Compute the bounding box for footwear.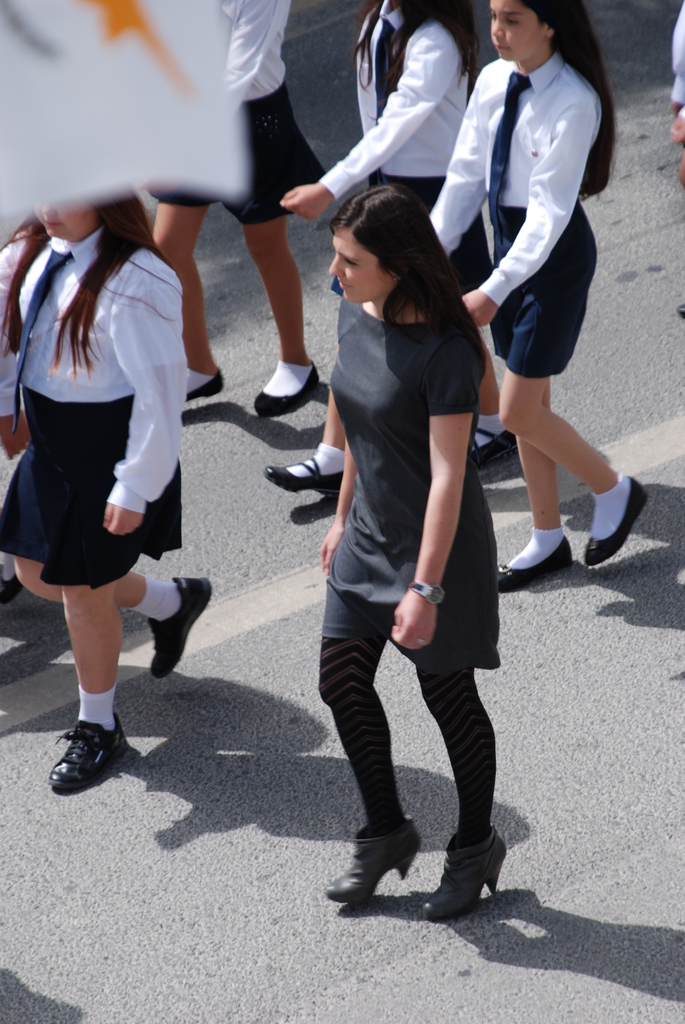
crop(0, 570, 26, 612).
